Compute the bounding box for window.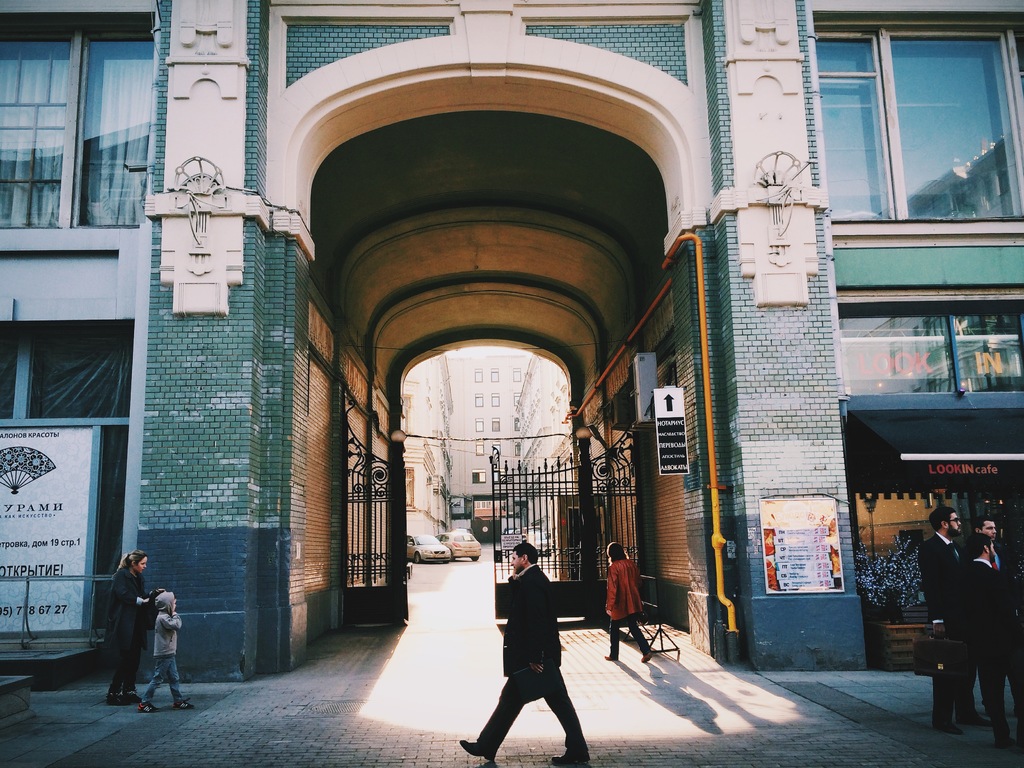
box(475, 420, 484, 430).
